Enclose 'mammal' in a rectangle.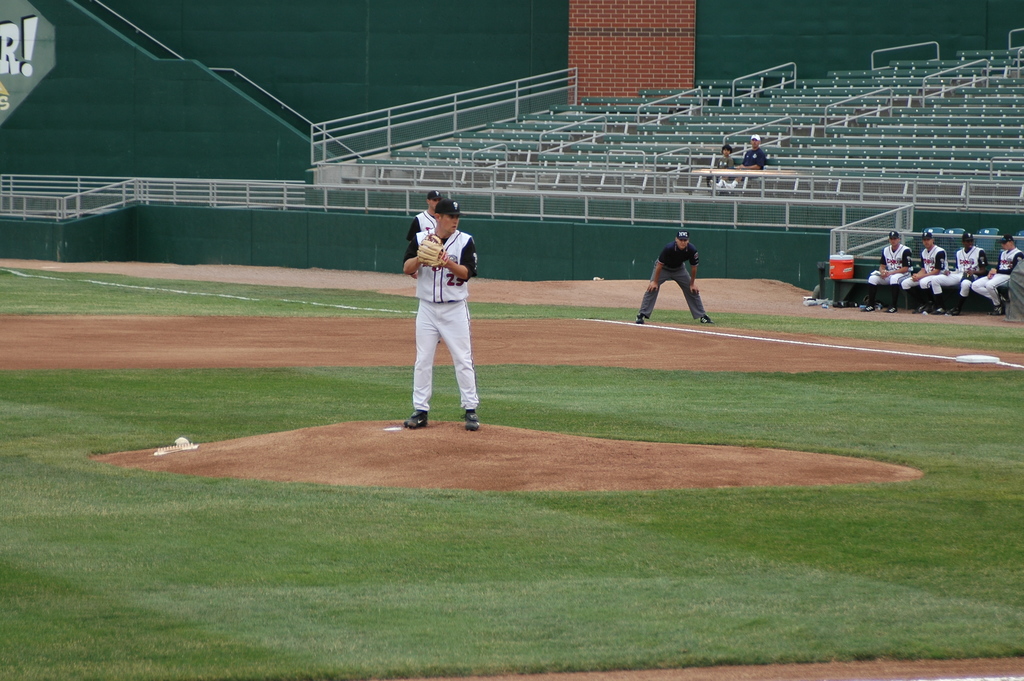
900, 230, 947, 311.
